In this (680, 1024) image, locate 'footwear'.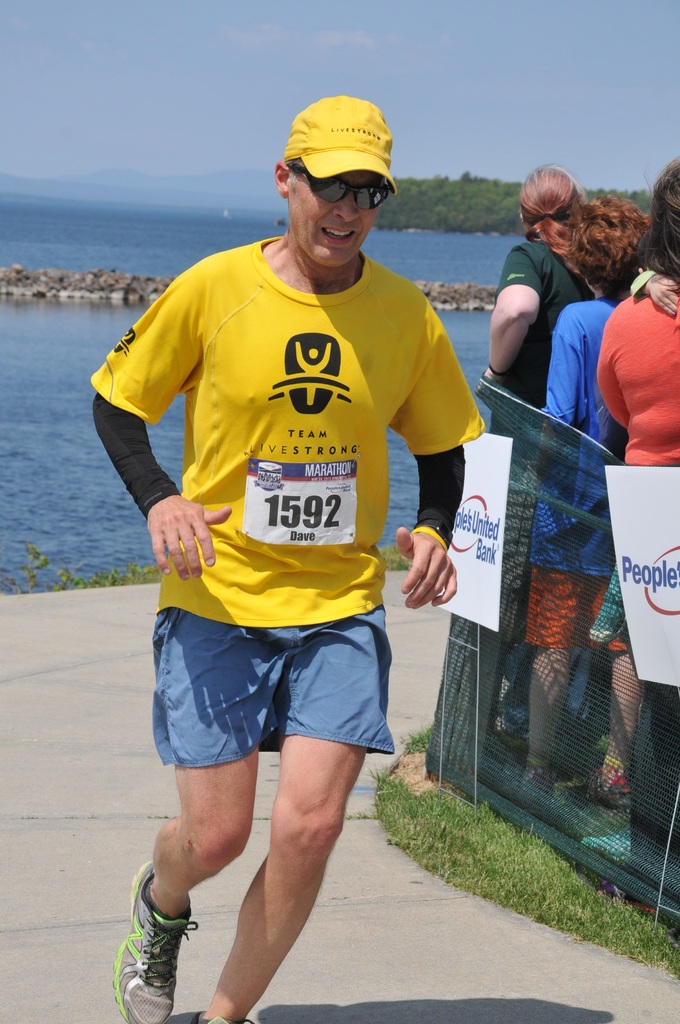
Bounding box: [left=109, top=860, right=199, bottom=1023].
